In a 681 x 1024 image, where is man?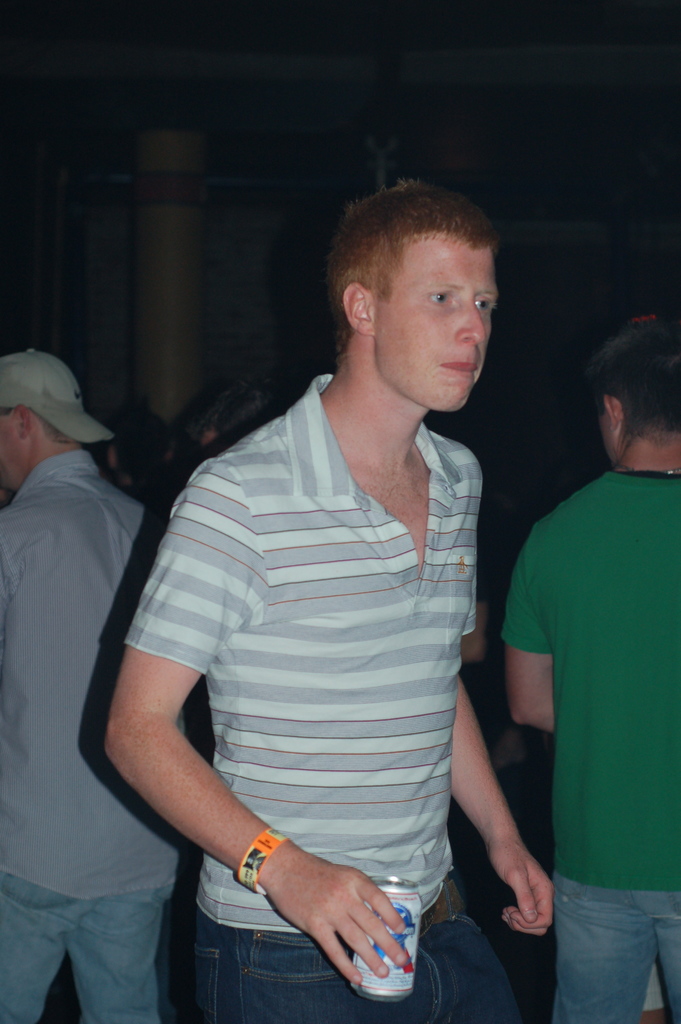
bbox(499, 323, 680, 1023).
